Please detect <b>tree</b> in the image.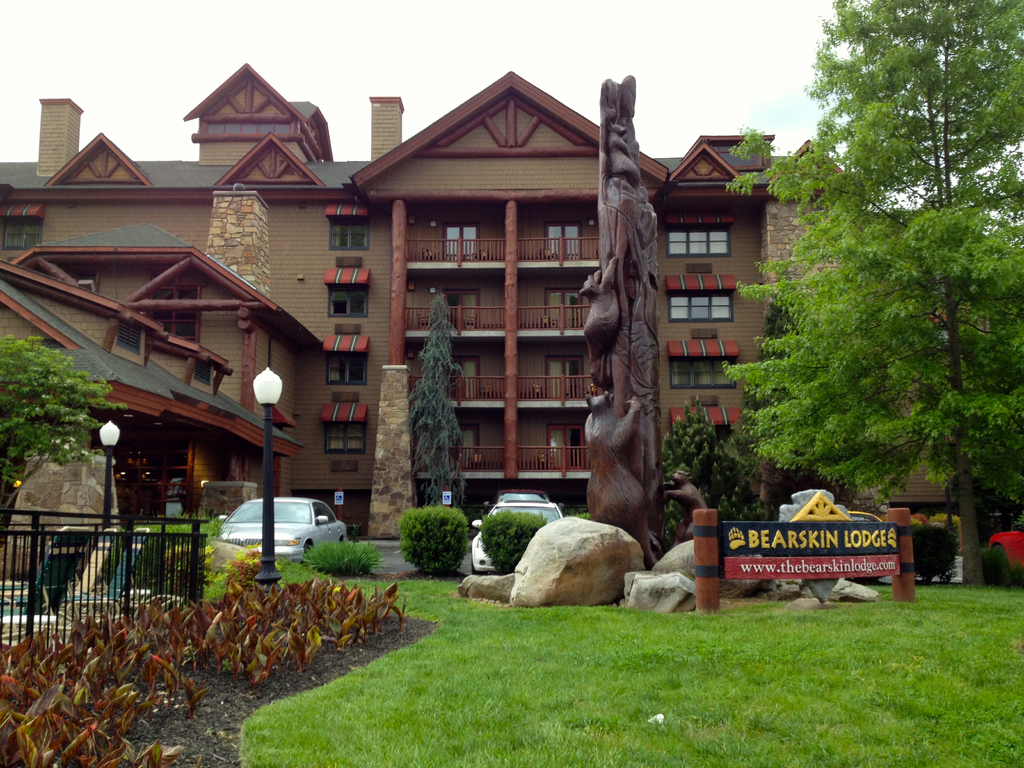
locate(0, 330, 124, 533).
